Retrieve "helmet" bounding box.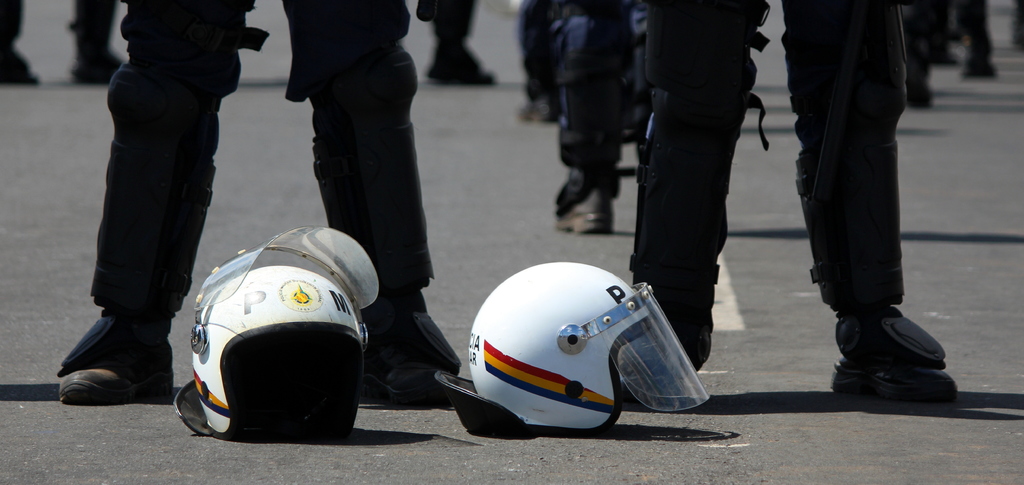
Bounding box: box=[428, 257, 716, 431].
